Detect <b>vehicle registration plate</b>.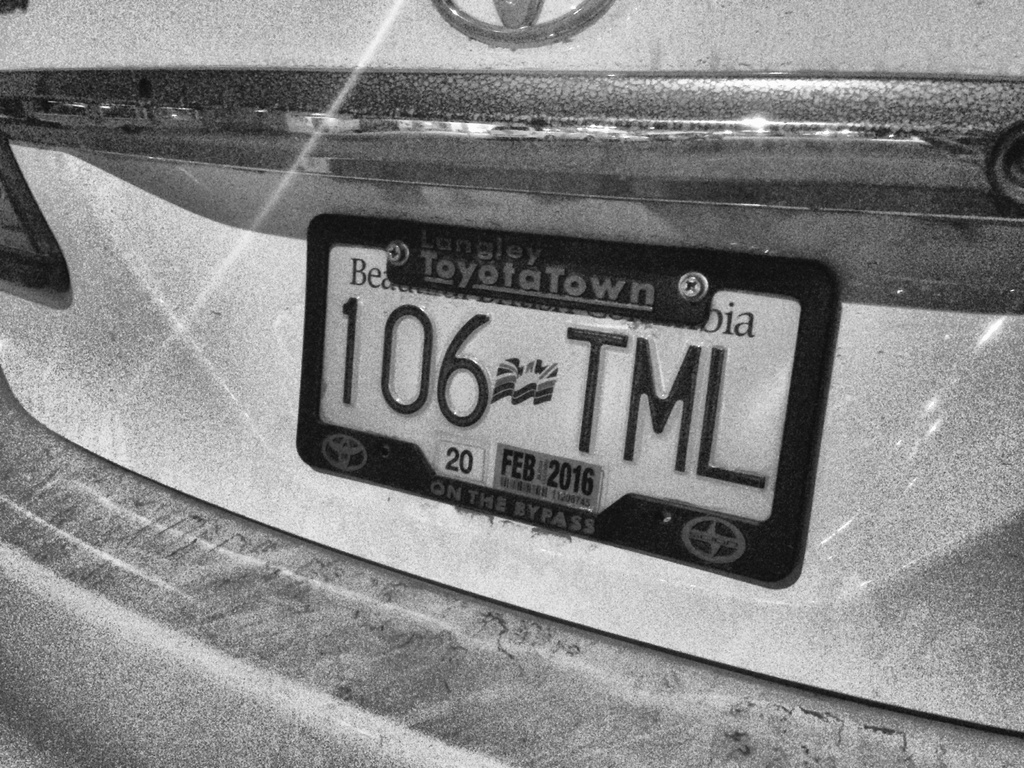
Detected at {"x1": 301, "y1": 211, "x2": 818, "y2": 586}.
